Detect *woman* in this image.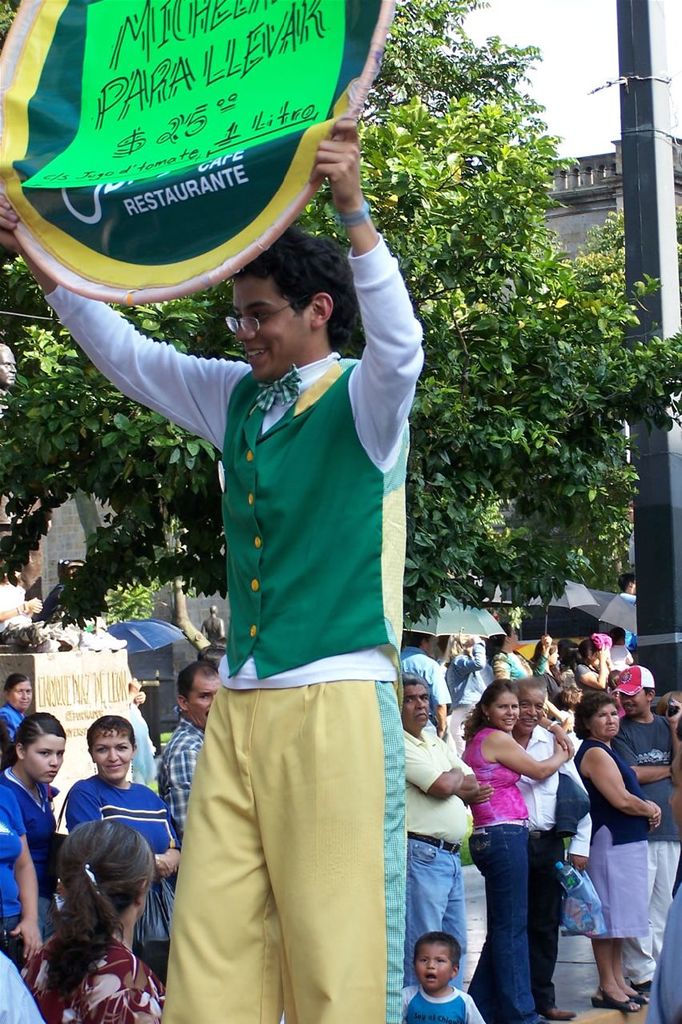
Detection: x1=17 y1=817 x2=170 y2=1023.
